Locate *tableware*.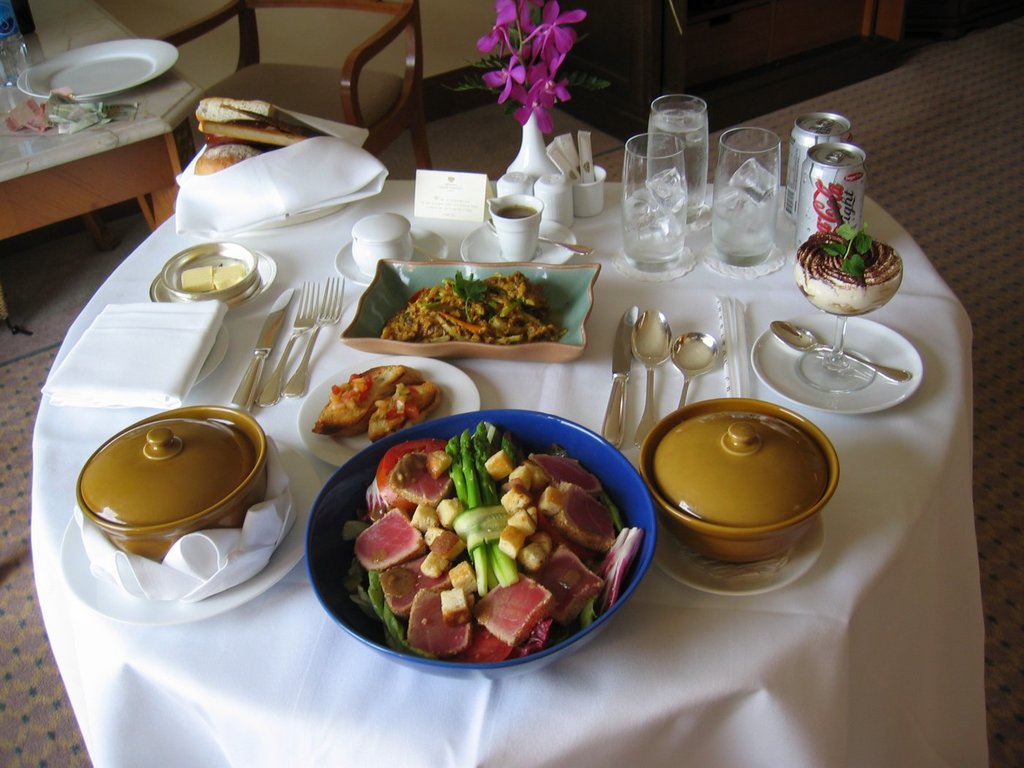
Bounding box: crop(254, 277, 320, 407).
